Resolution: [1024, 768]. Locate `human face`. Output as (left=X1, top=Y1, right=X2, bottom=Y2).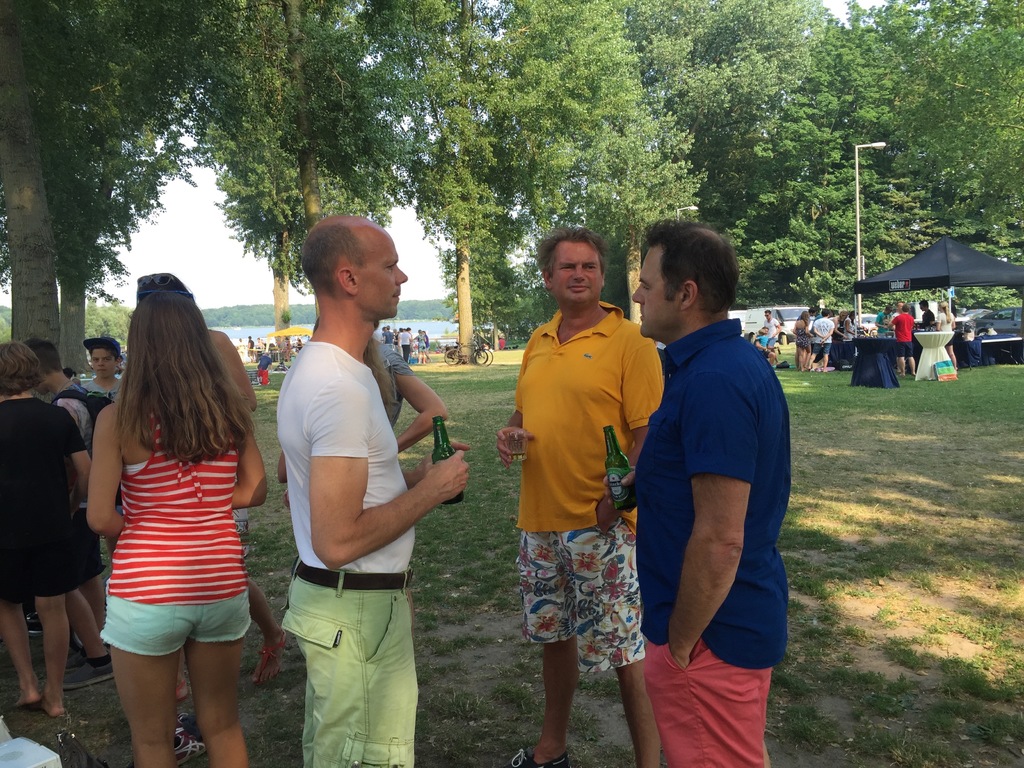
(left=764, top=326, right=768, bottom=333).
